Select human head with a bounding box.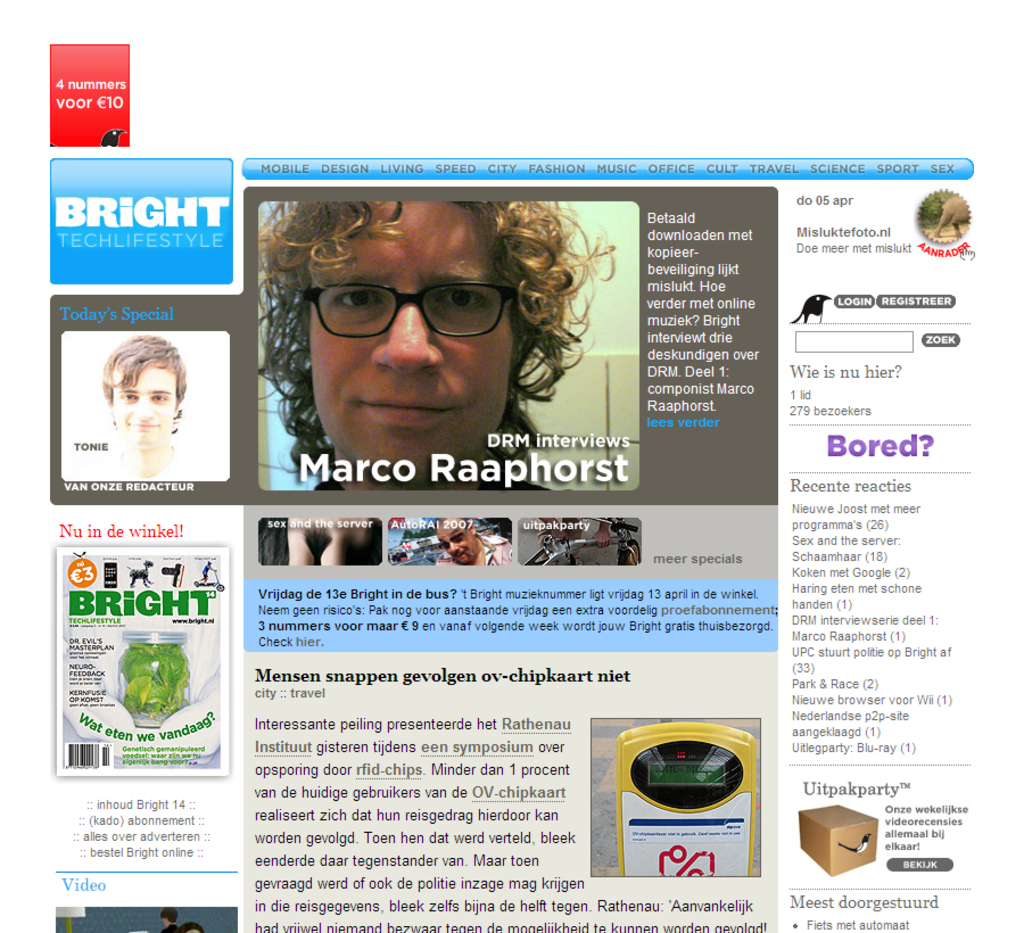
{"left": 433, "top": 517, "right": 476, "bottom": 563}.
